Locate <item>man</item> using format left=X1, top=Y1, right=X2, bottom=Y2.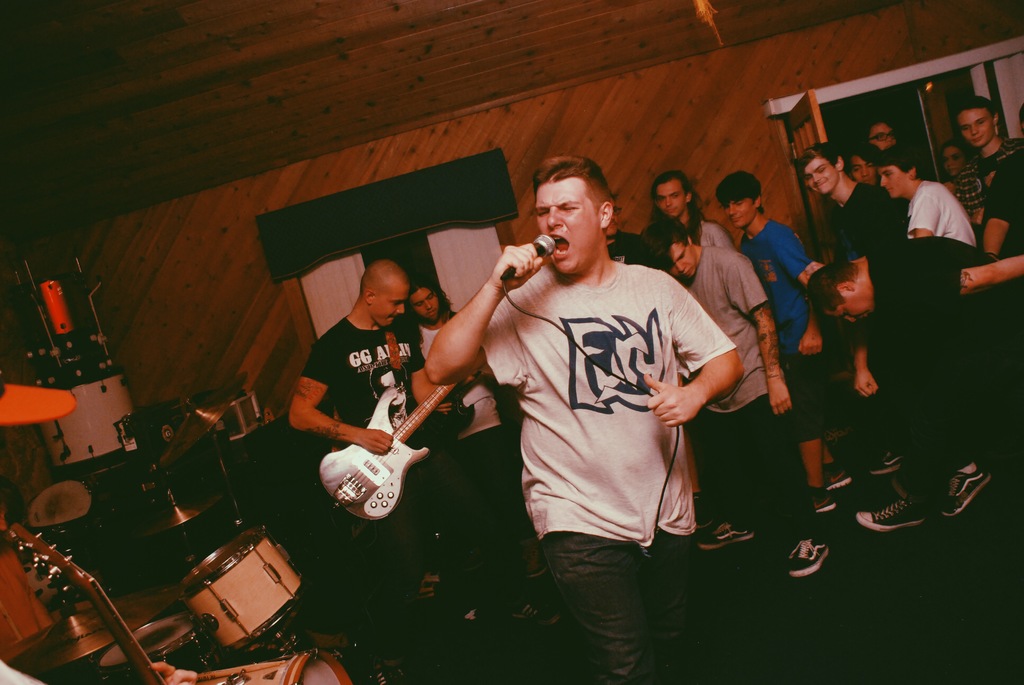
left=422, top=157, right=739, bottom=684.
